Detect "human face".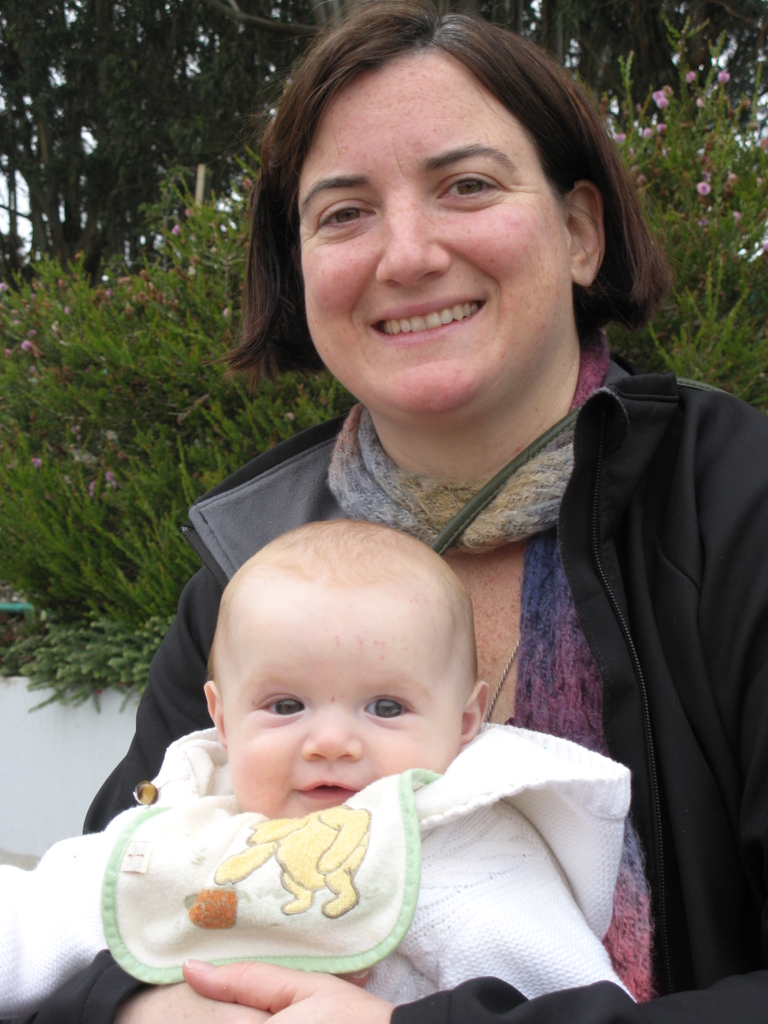
Detected at 289/68/607/404.
